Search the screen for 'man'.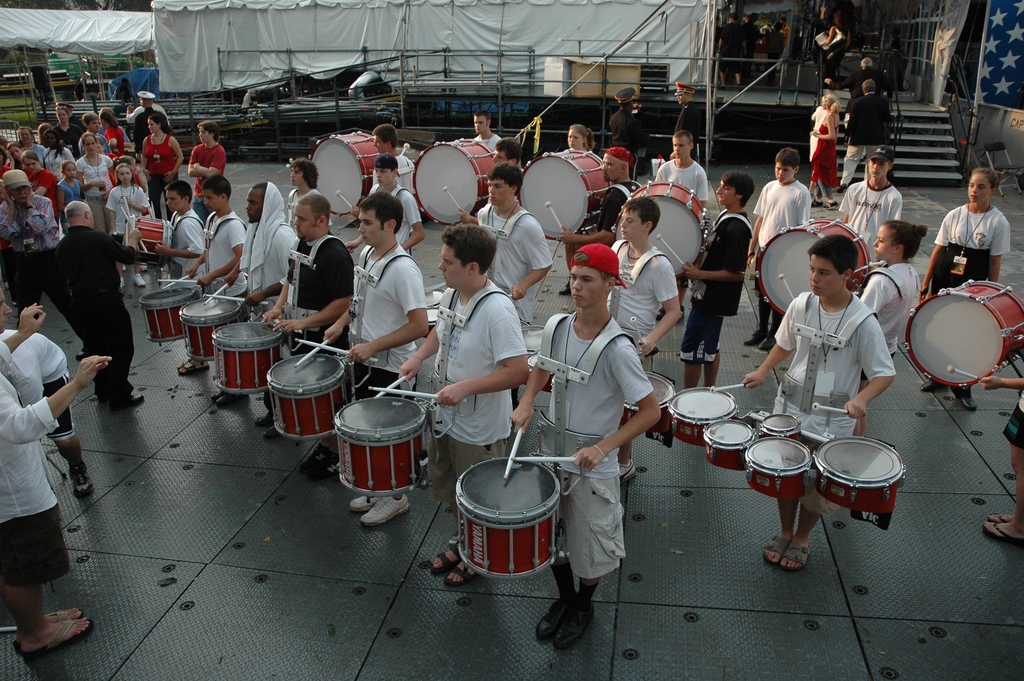
Found at <region>490, 138, 521, 166</region>.
